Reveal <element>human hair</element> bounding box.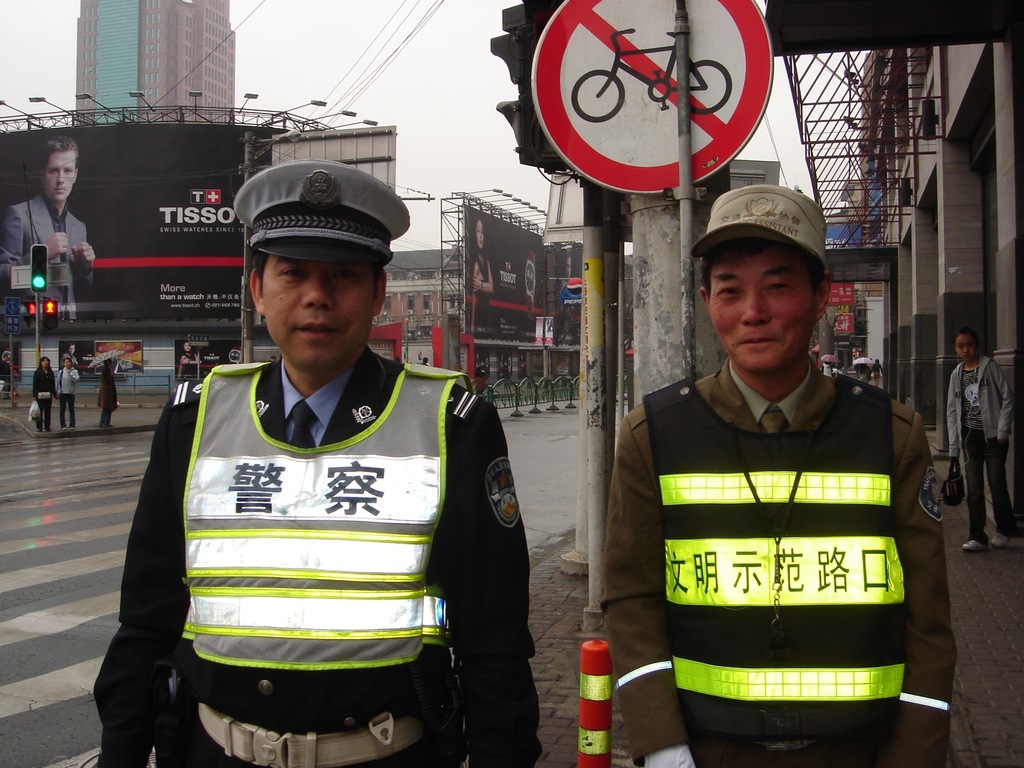
Revealed: x1=952, y1=328, x2=977, y2=342.
